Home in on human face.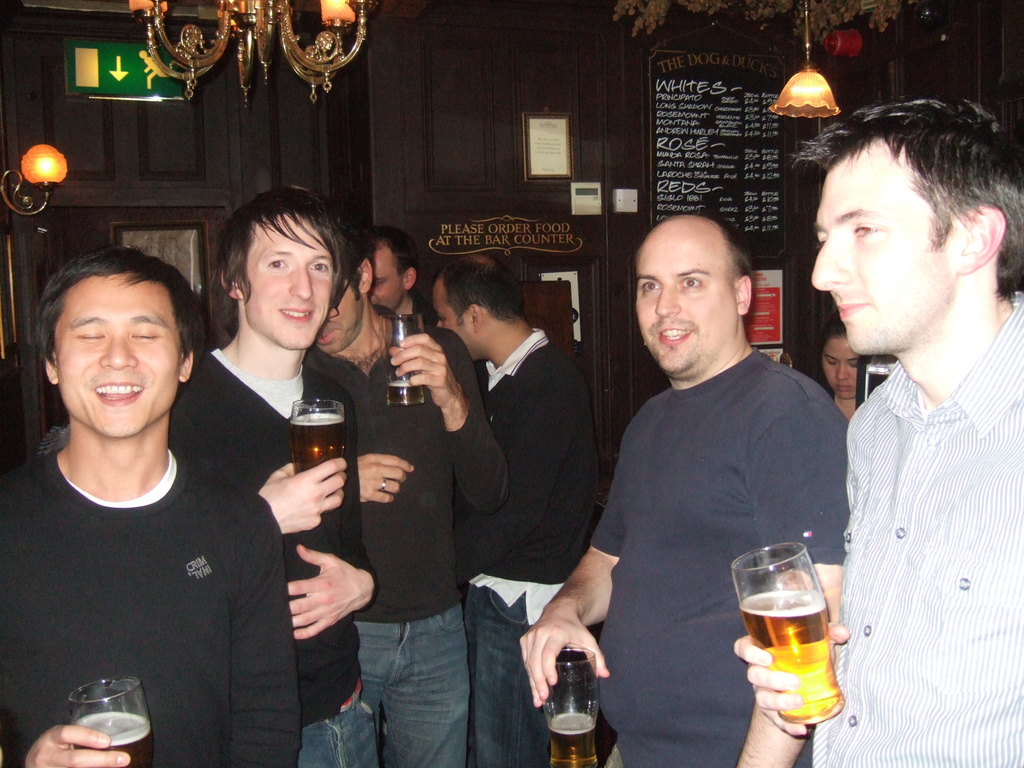
Homed in at Rect(810, 141, 952, 352).
